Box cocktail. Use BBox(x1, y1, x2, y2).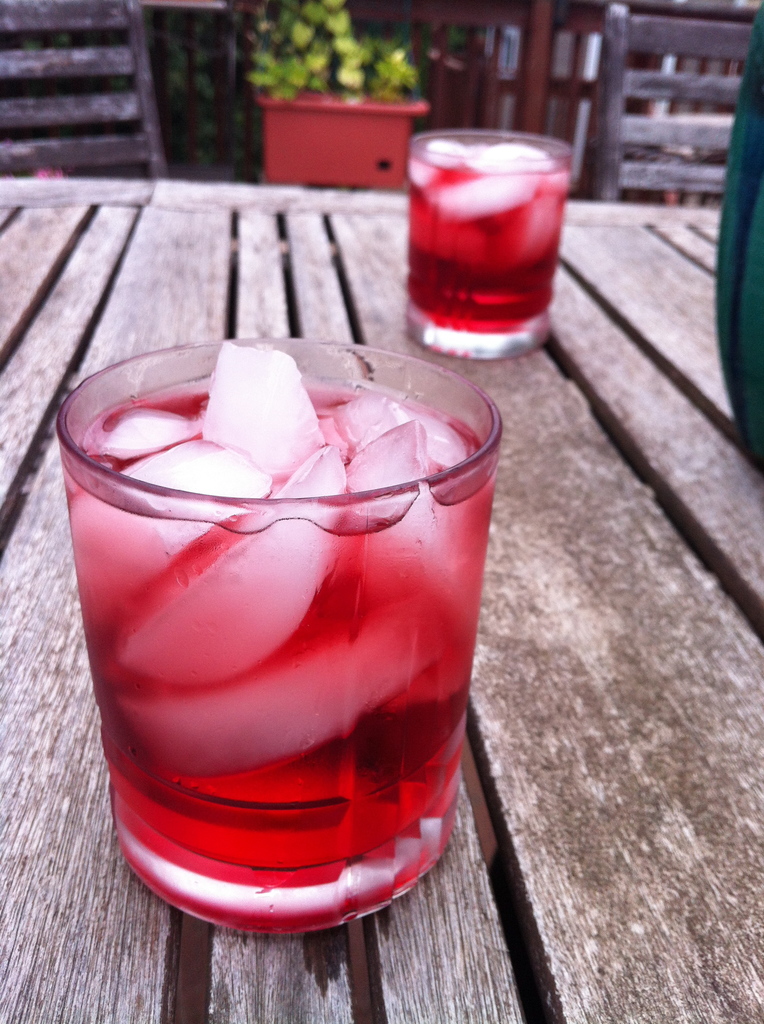
BBox(388, 113, 580, 344).
